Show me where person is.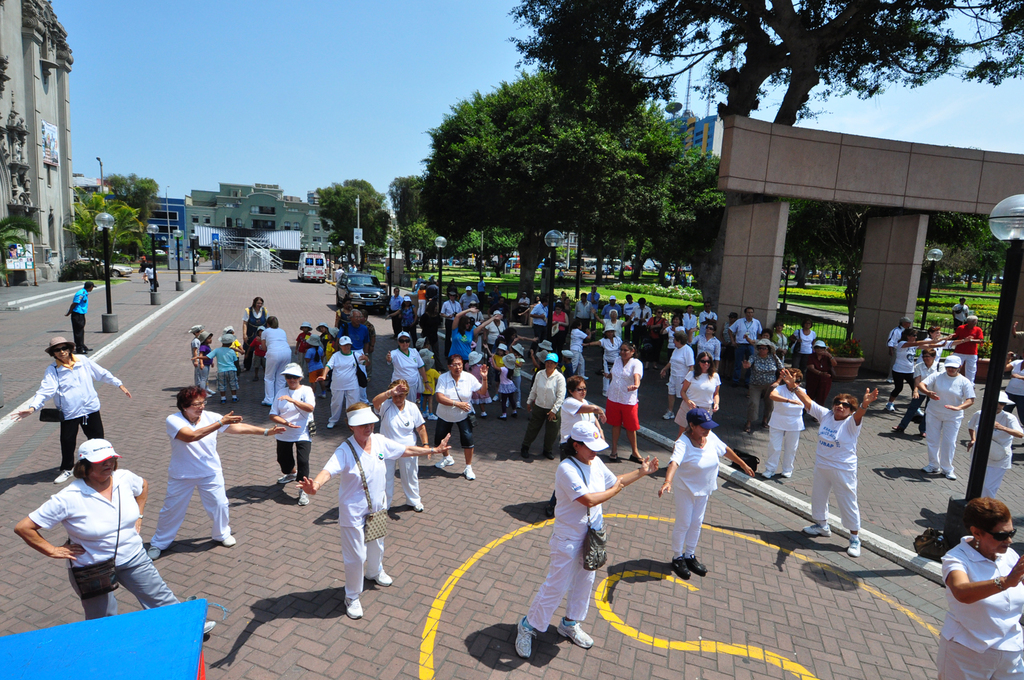
person is at locate(999, 354, 1023, 416).
